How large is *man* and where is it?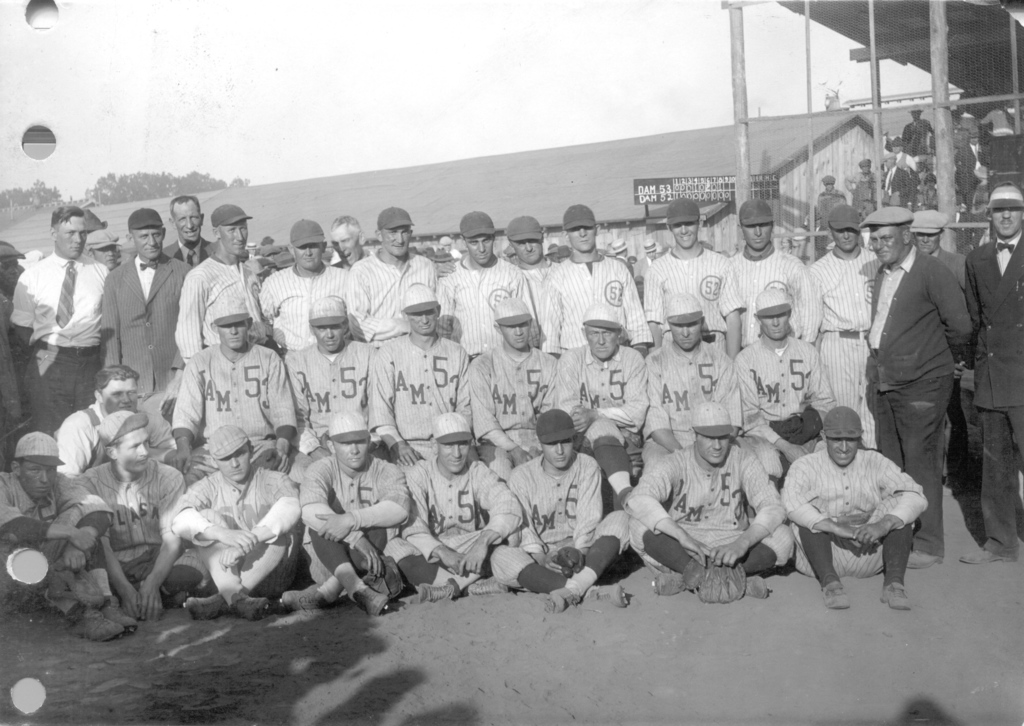
Bounding box: bbox=[7, 198, 106, 434].
